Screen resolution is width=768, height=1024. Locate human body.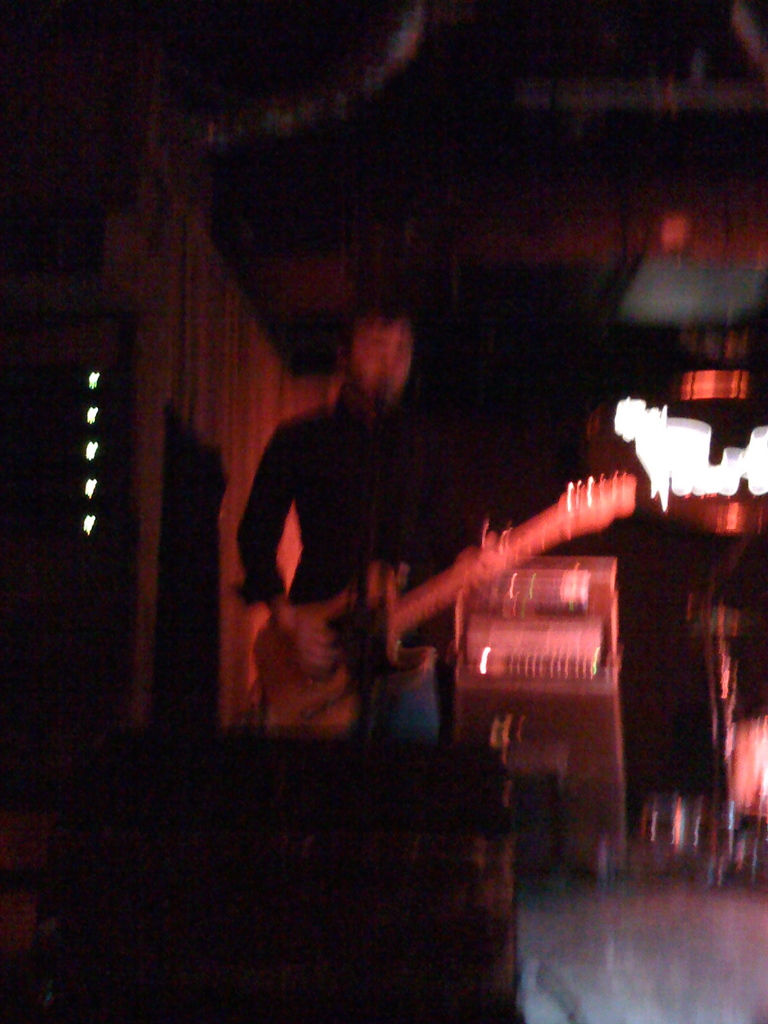
<region>230, 284, 428, 798</region>.
